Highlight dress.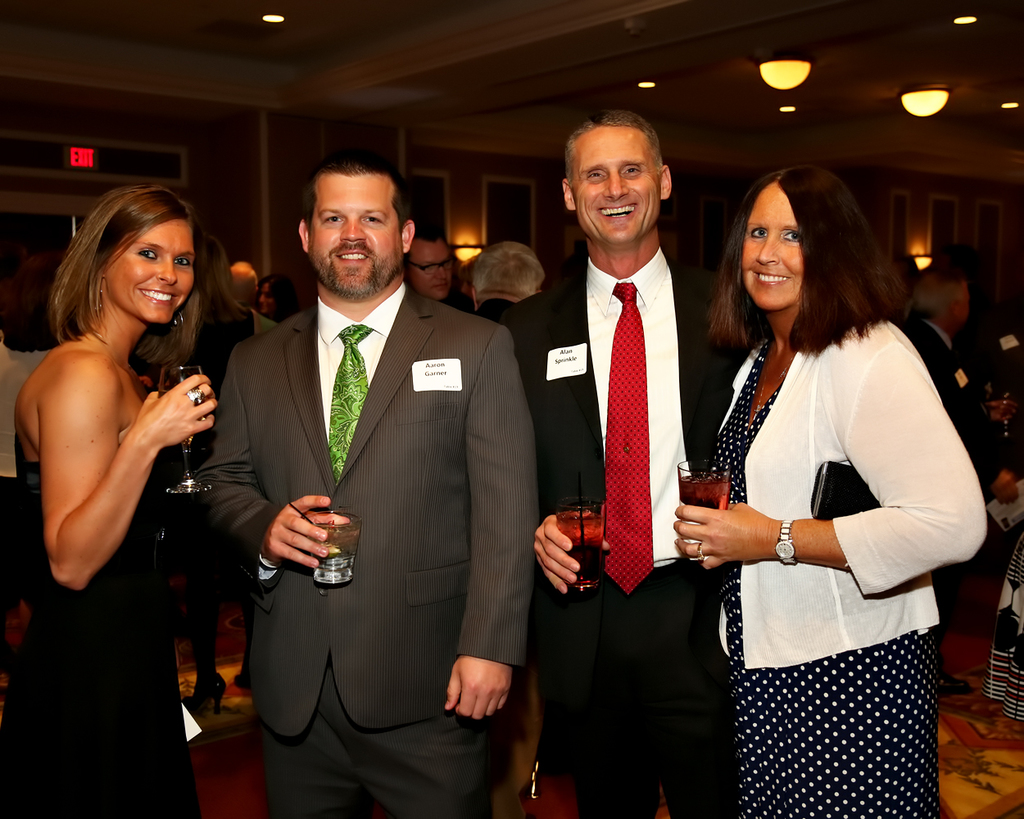
Highlighted region: bbox=[714, 342, 940, 818].
